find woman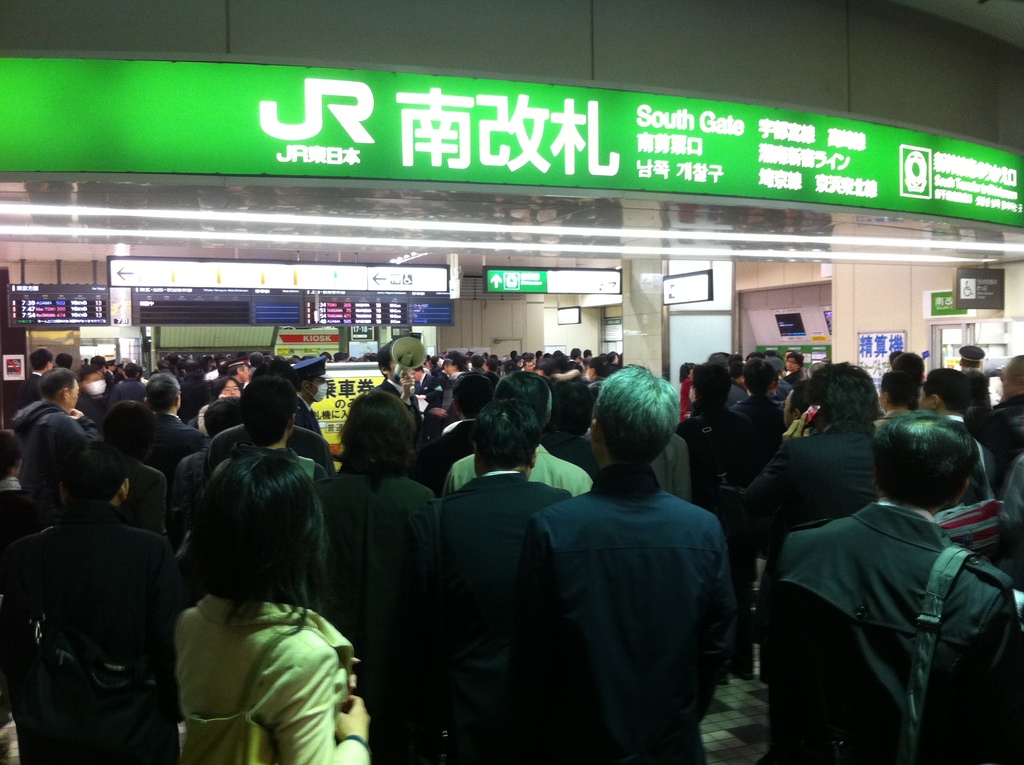
rect(680, 362, 698, 421)
